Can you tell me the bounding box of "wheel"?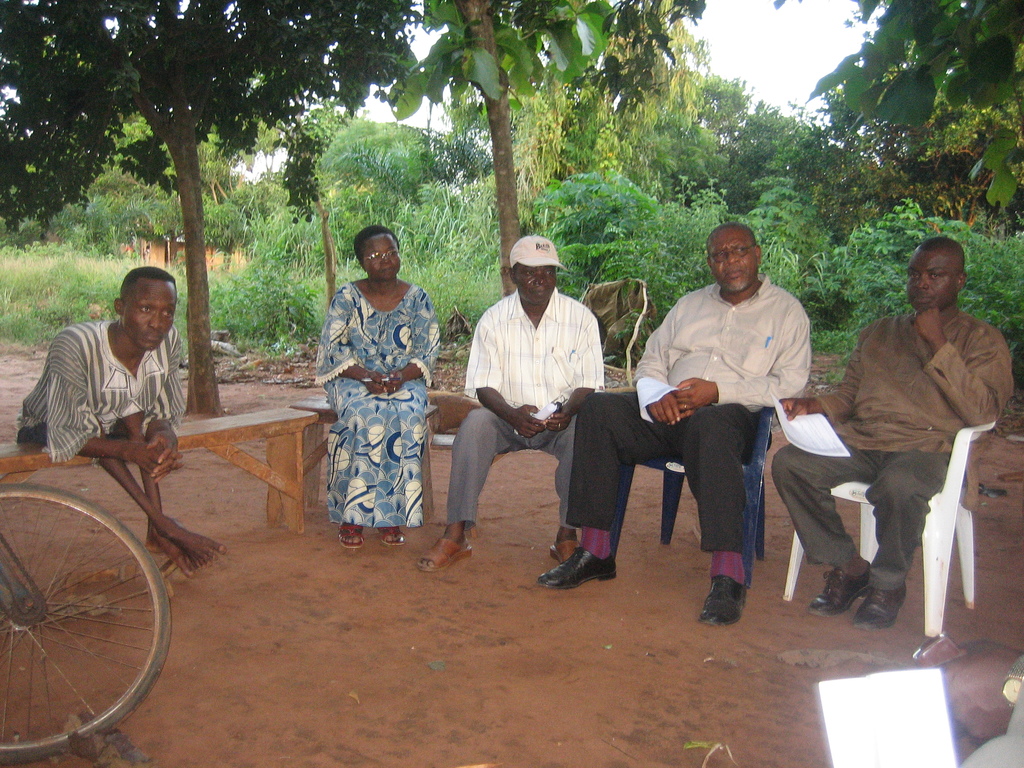
x1=0 y1=476 x2=158 y2=739.
